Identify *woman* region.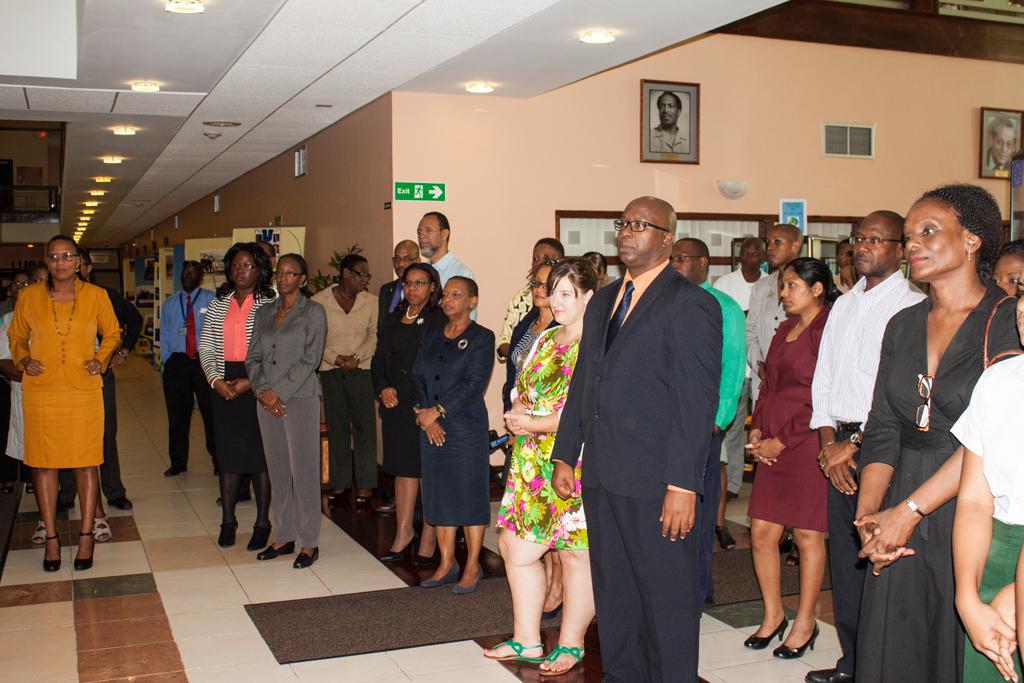
Region: Rect(502, 236, 566, 353).
